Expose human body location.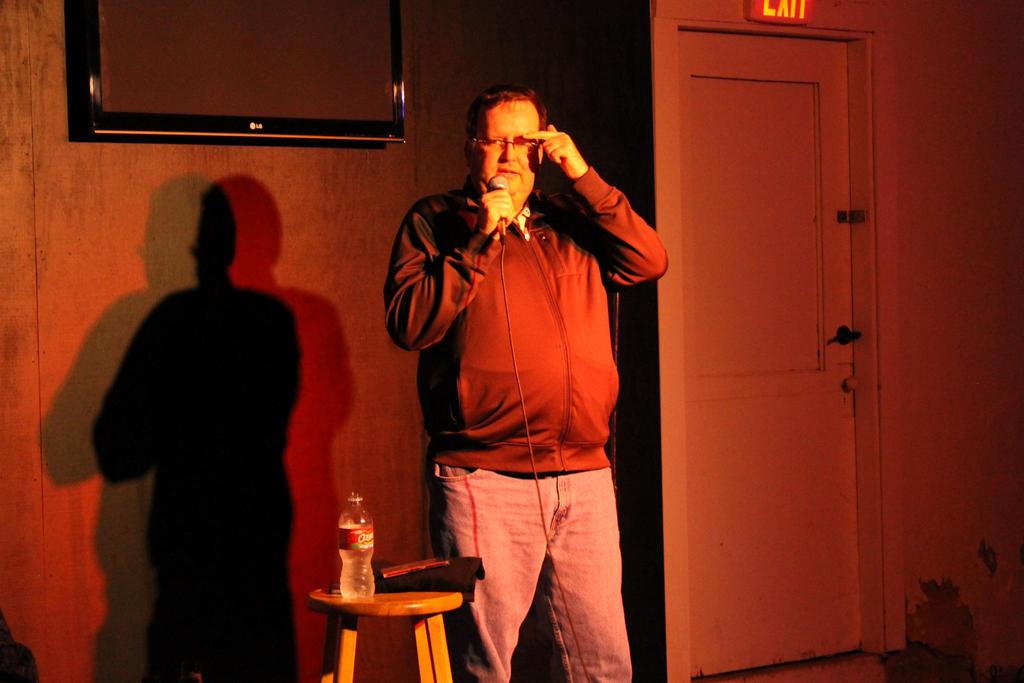
Exposed at [392, 84, 664, 642].
